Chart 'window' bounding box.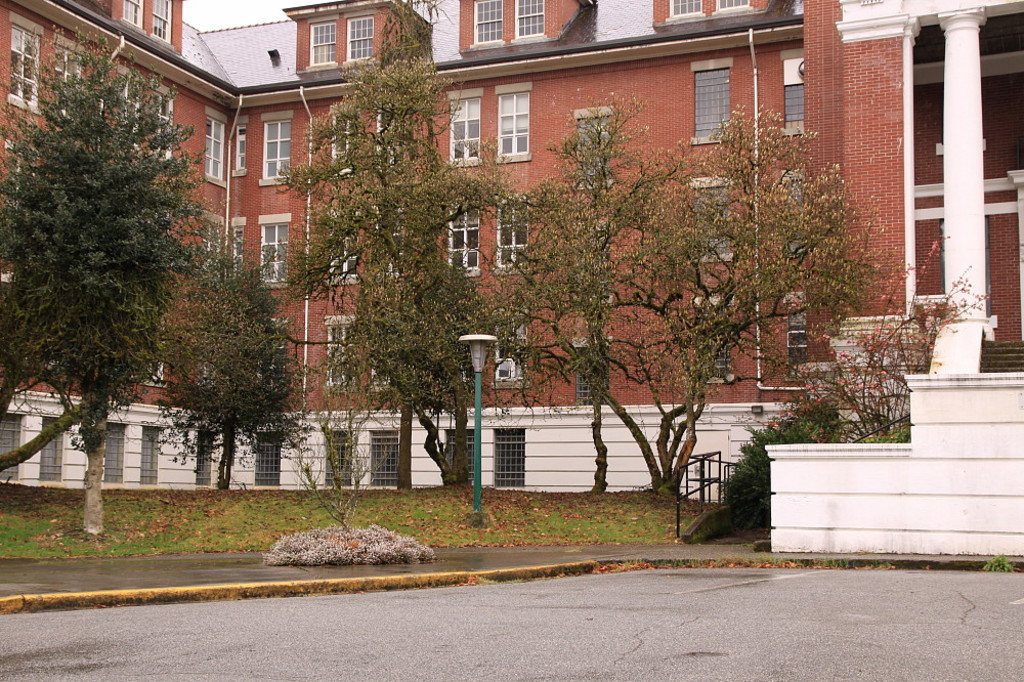
Charted: (258, 109, 302, 194).
